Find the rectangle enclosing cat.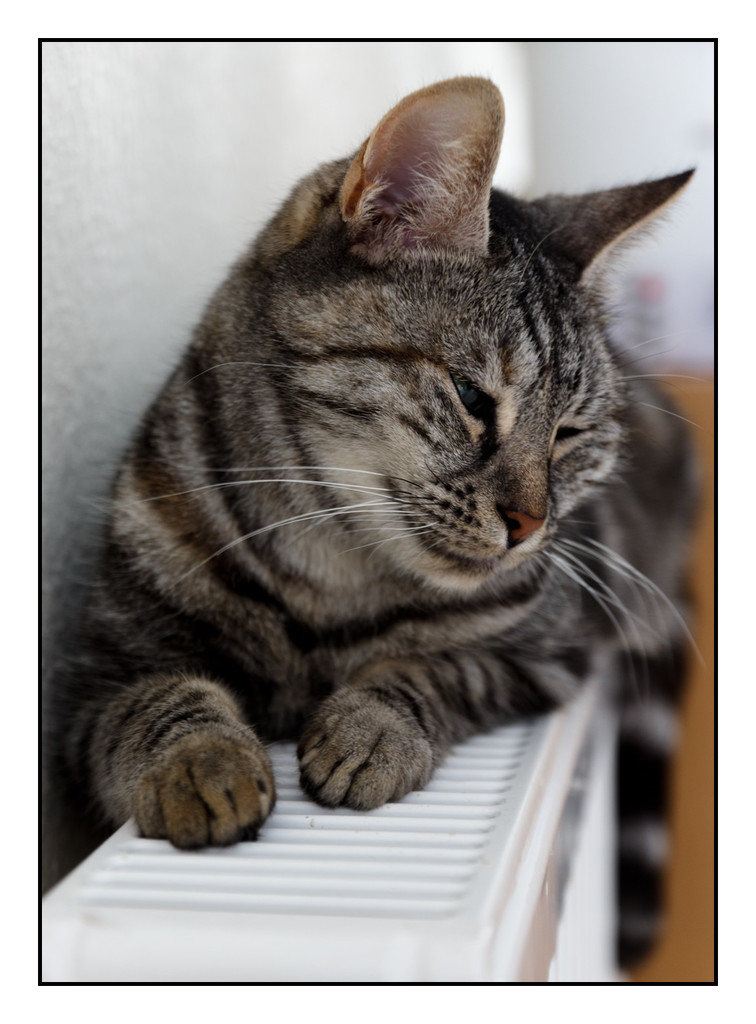
{"left": 41, "top": 69, "right": 715, "bottom": 979}.
